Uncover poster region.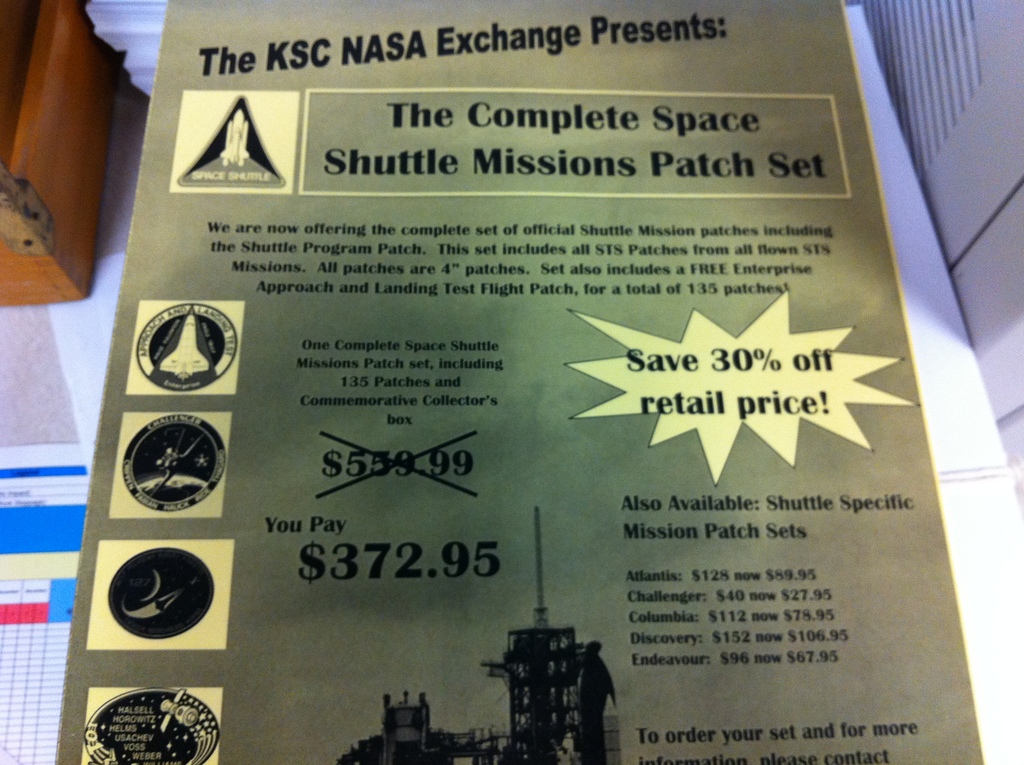
Uncovered: l=55, t=0, r=982, b=764.
